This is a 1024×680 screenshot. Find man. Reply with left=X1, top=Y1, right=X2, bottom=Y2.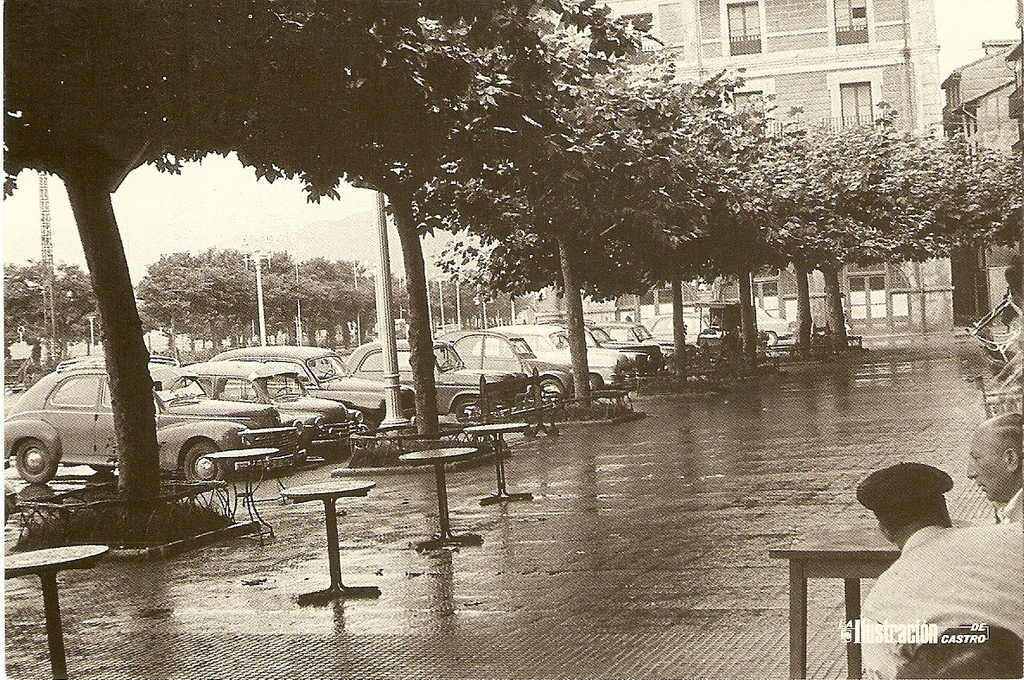
left=972, top=410, right=1023, bottom=531.
